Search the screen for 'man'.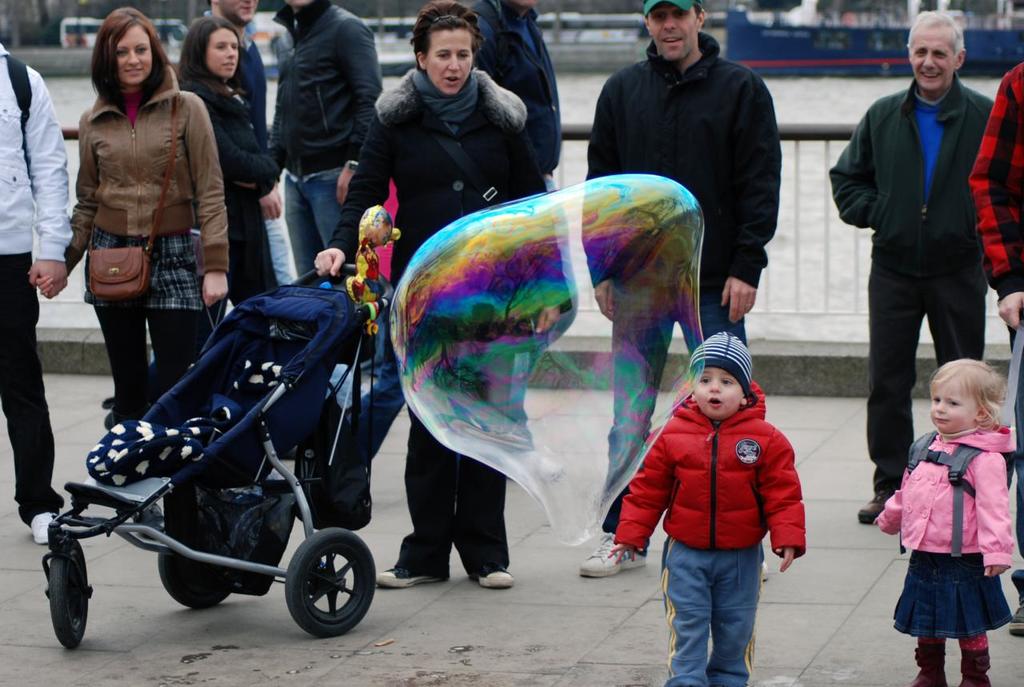
Found at (199, 0, 294, 290).
